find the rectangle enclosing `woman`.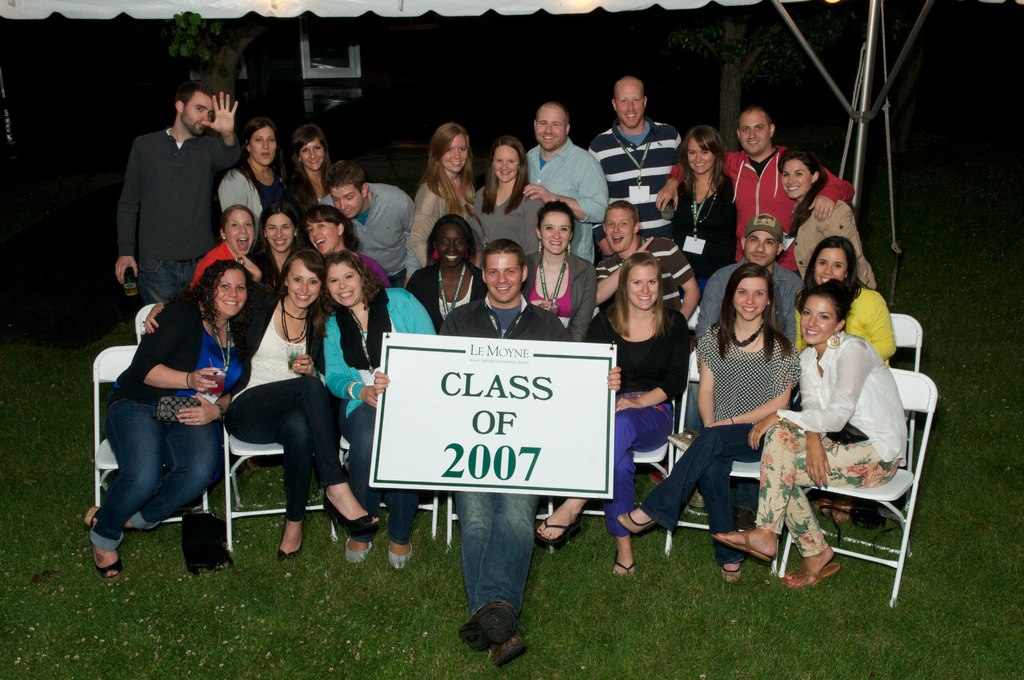
Rect(524, 202, 604, 343).
